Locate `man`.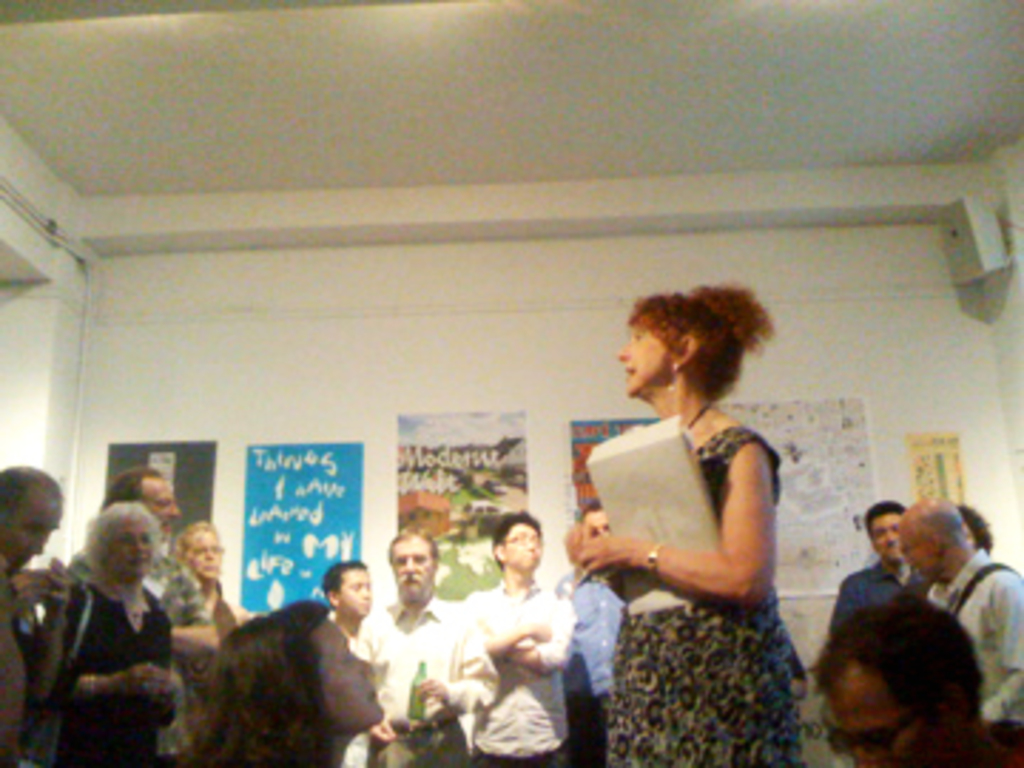
Bounding box: <box>455,509,577,765</box>.
